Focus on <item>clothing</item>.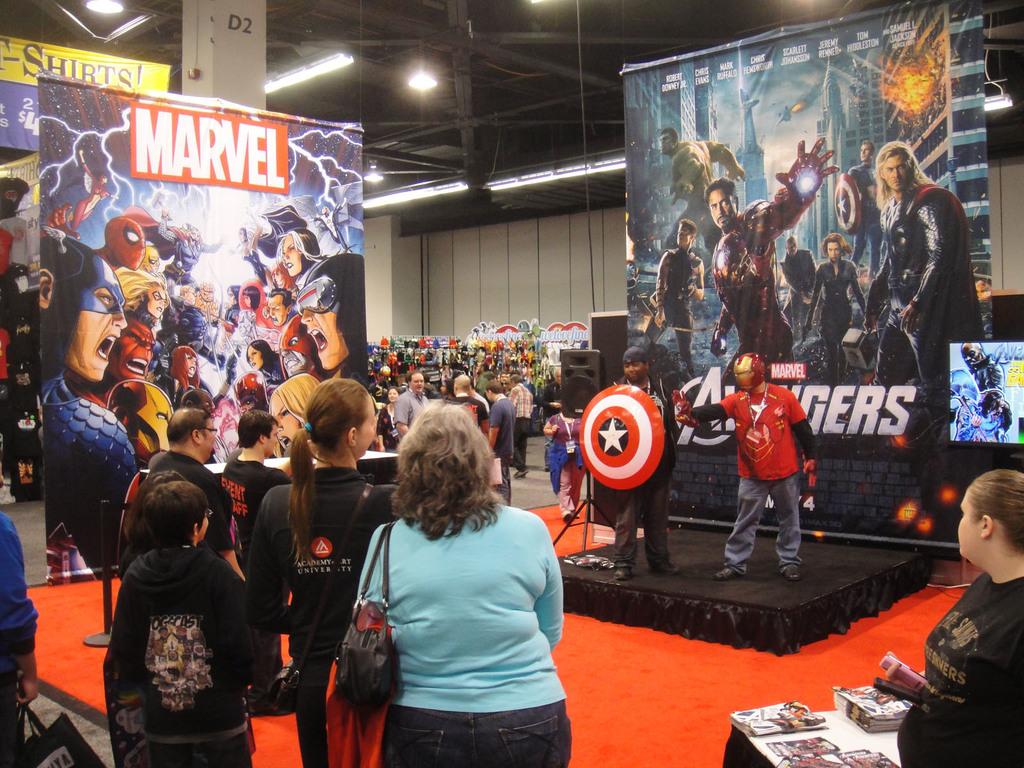
Focused at region(610, 374, 678, 569).
